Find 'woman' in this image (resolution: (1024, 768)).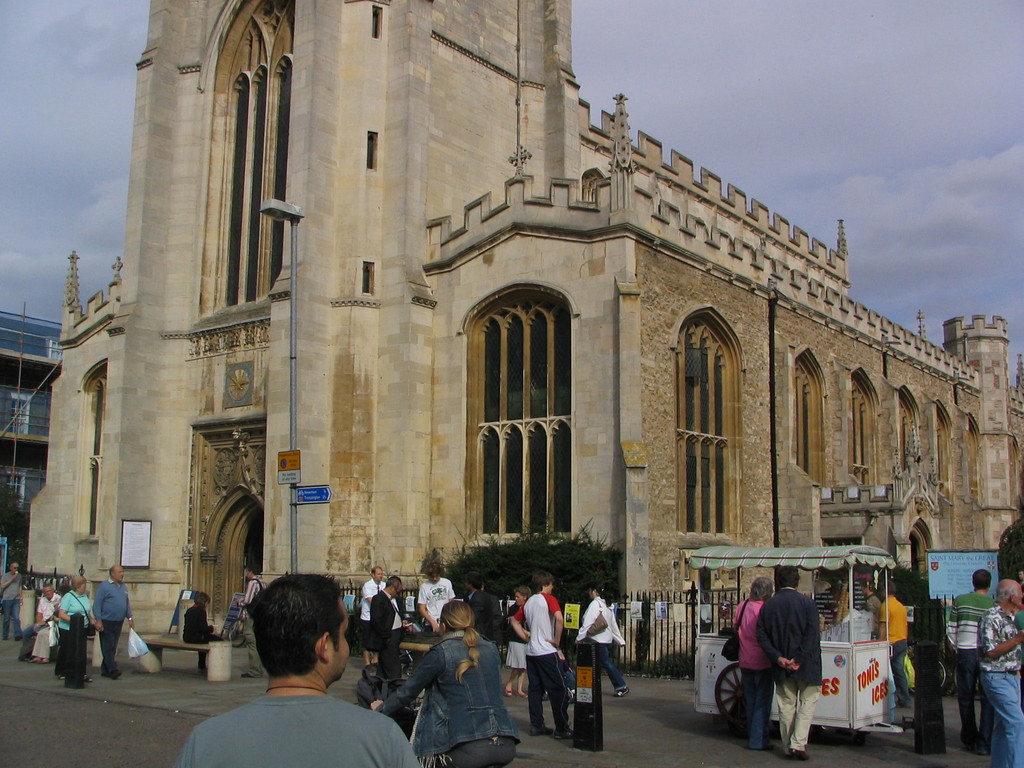
region(731, 577, 771, 750).
